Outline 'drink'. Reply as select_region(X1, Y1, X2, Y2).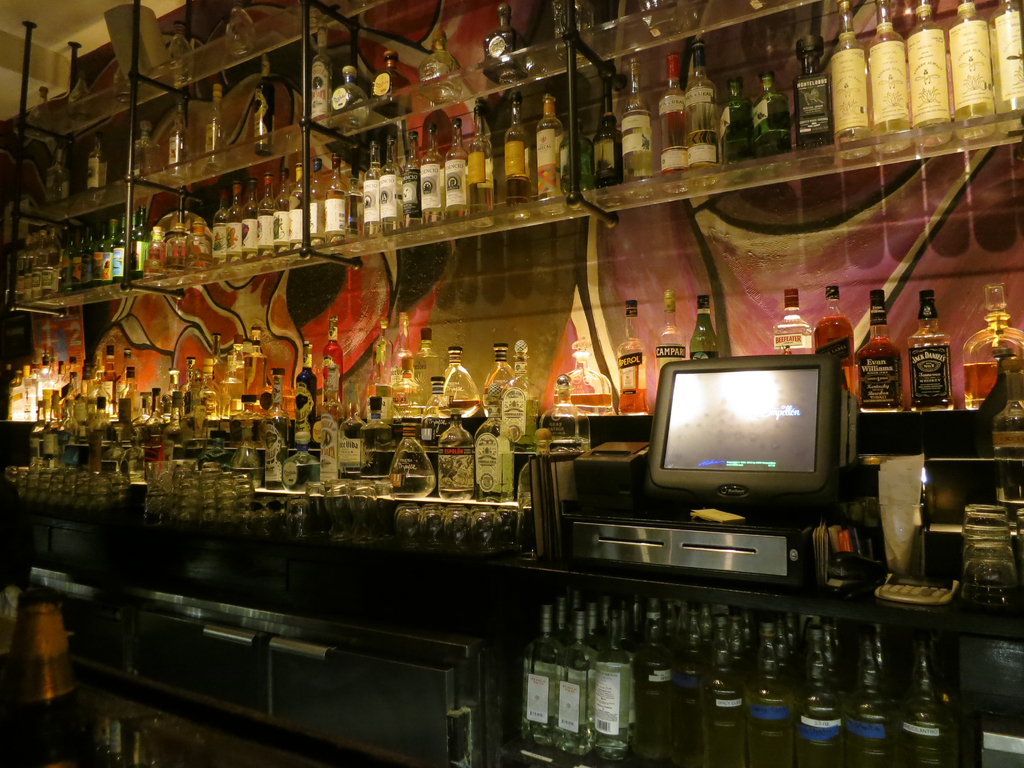
select_region(136, 116, 156, 189).
